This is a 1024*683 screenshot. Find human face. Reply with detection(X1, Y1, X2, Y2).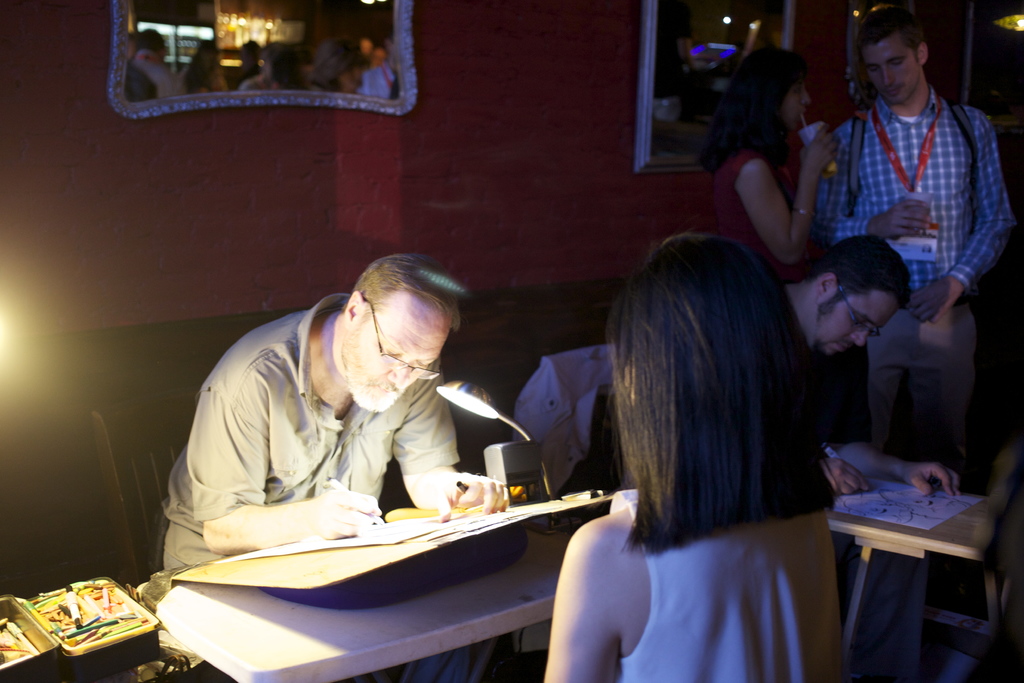
detection(337, 288, 458, 409).
